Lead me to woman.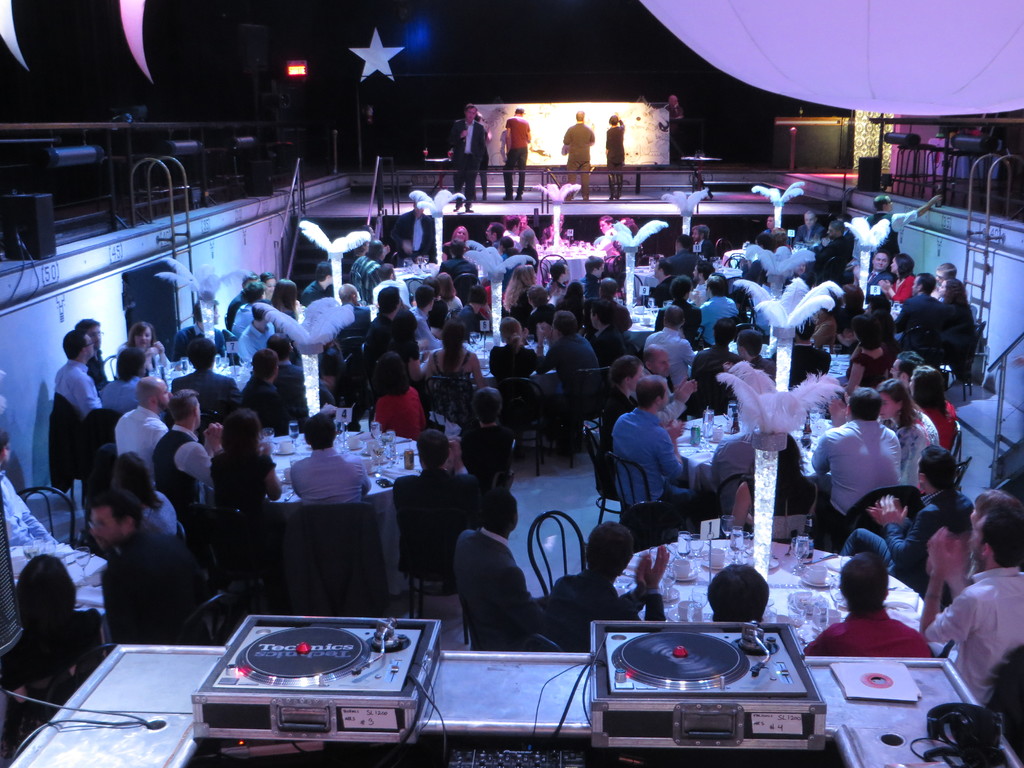
Lead to {"x1": 598, "y1": 355, "x2": 635, "y2": 455}.
